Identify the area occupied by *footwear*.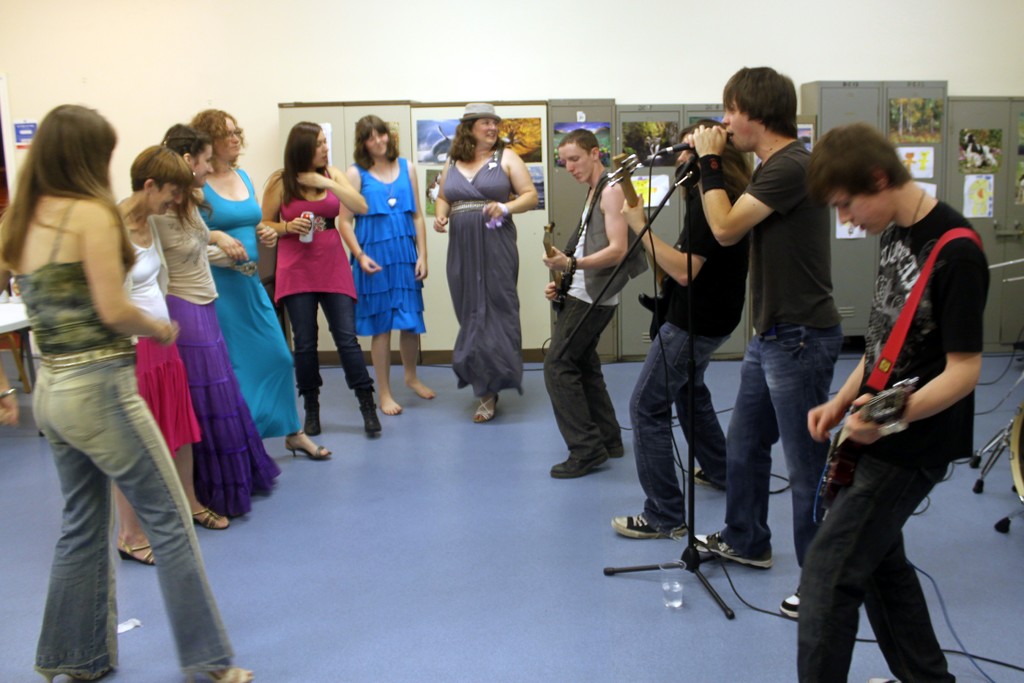
Area: <region>552, 447, 610, 477</region>.
